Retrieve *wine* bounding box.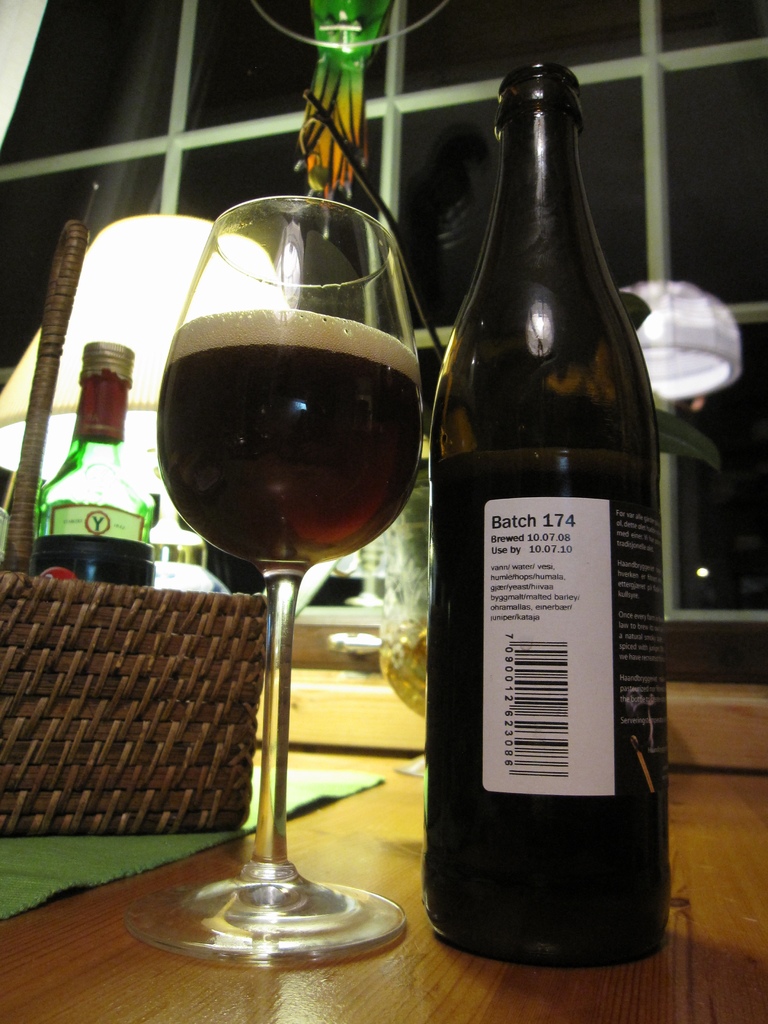
Bounding box: 429:56:672:959.
